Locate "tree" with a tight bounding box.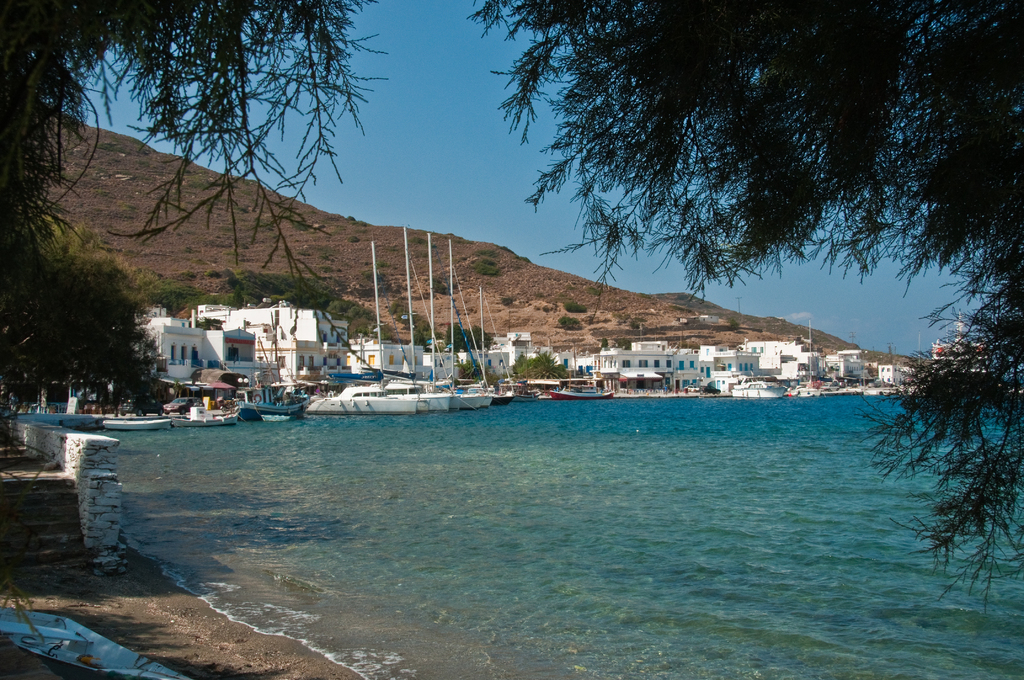
locate(0, 0, 372, 478).
